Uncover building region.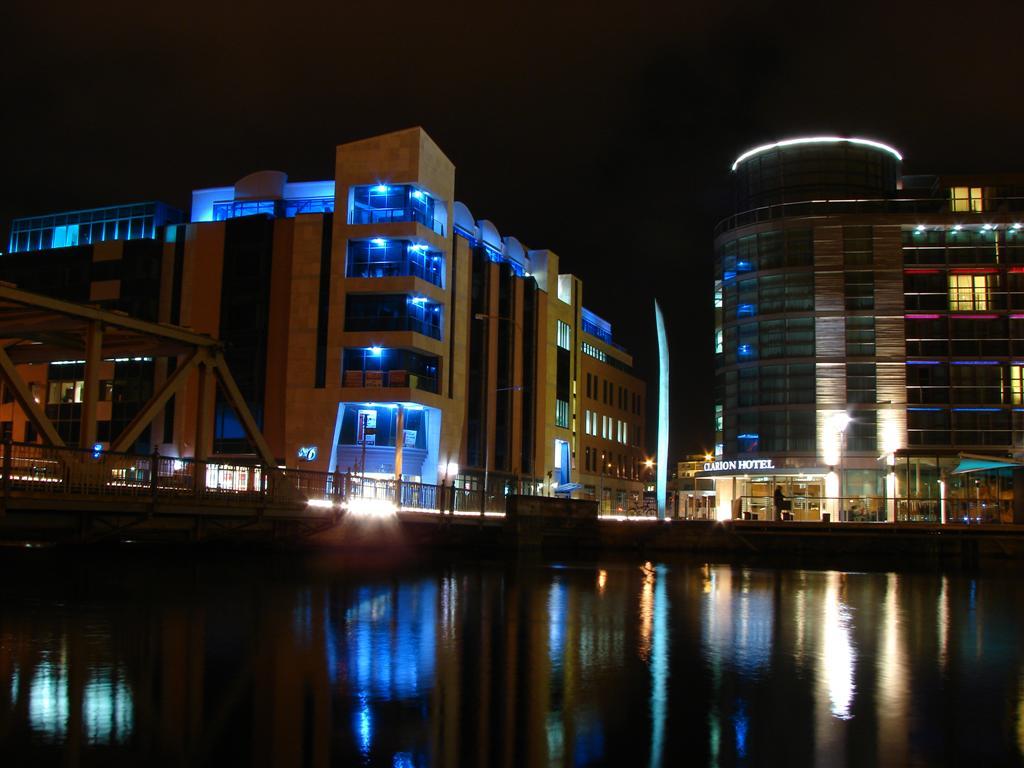
Uncovered: <region>0, 121, 645, 511</region>.
